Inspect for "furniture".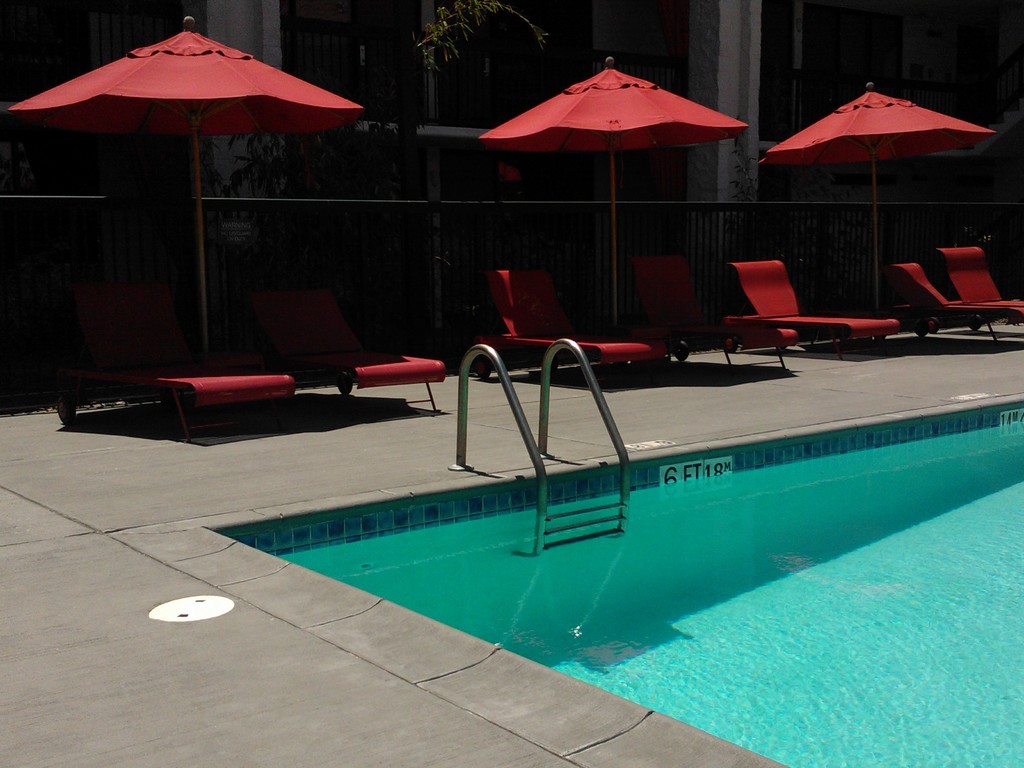
Inspection: <region>887, 247, 1023, 345</region>.
